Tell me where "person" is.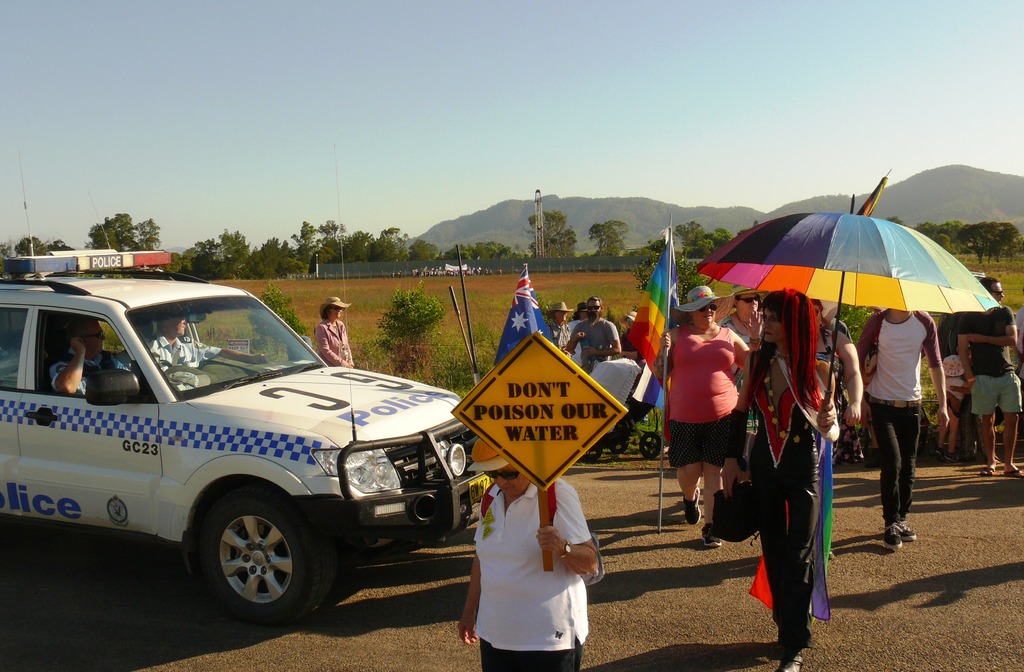
"person" is at x1=458, y1=432, x2=597, y2=671.
